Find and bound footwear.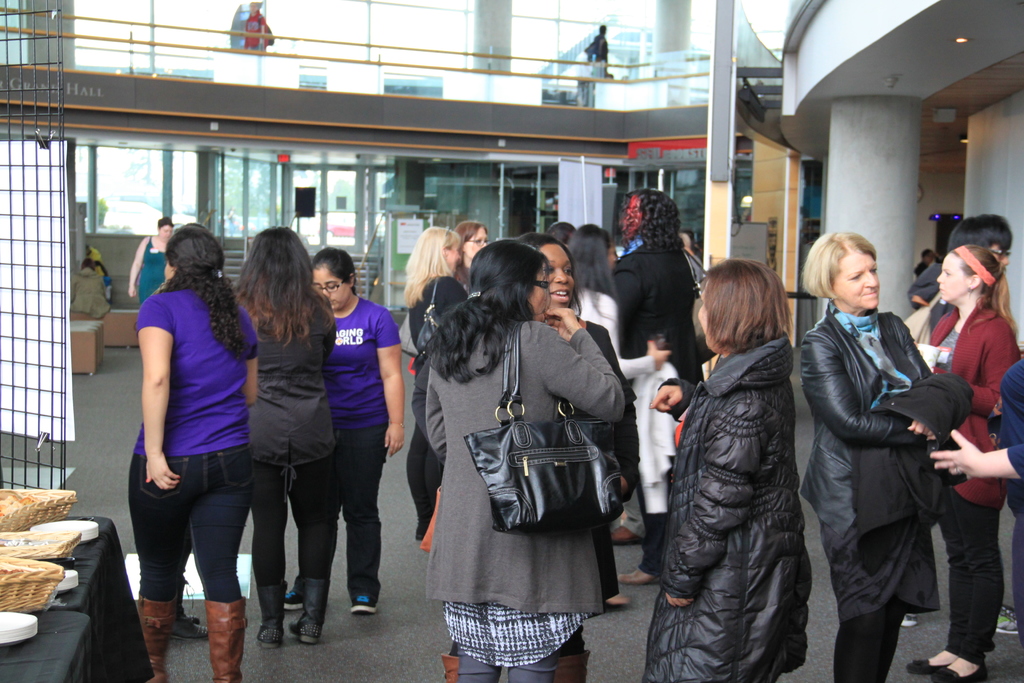
Bound: crop(440, 653, 459, 682).
